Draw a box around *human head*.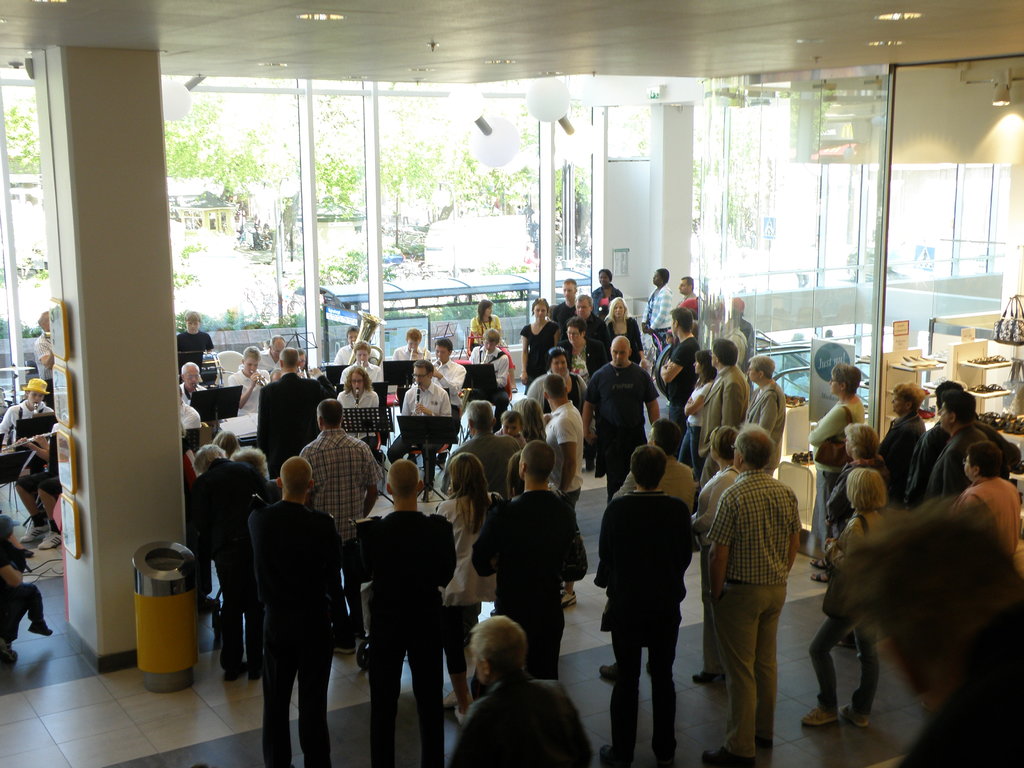
detection(935, 392, 975, 438).
